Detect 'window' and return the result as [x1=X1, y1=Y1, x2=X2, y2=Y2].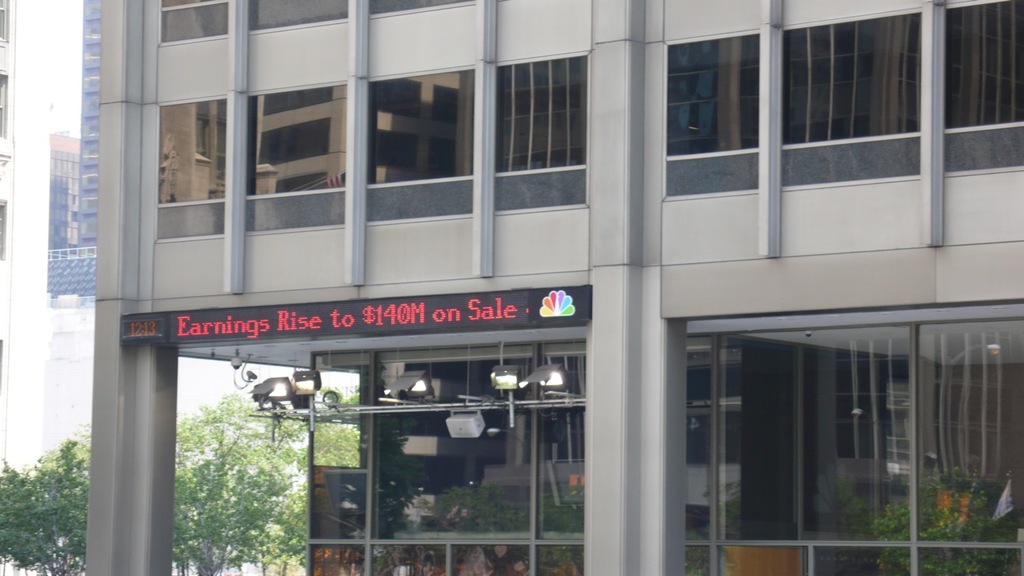
[x1=242, y1=76, x2=349, y2=207].
